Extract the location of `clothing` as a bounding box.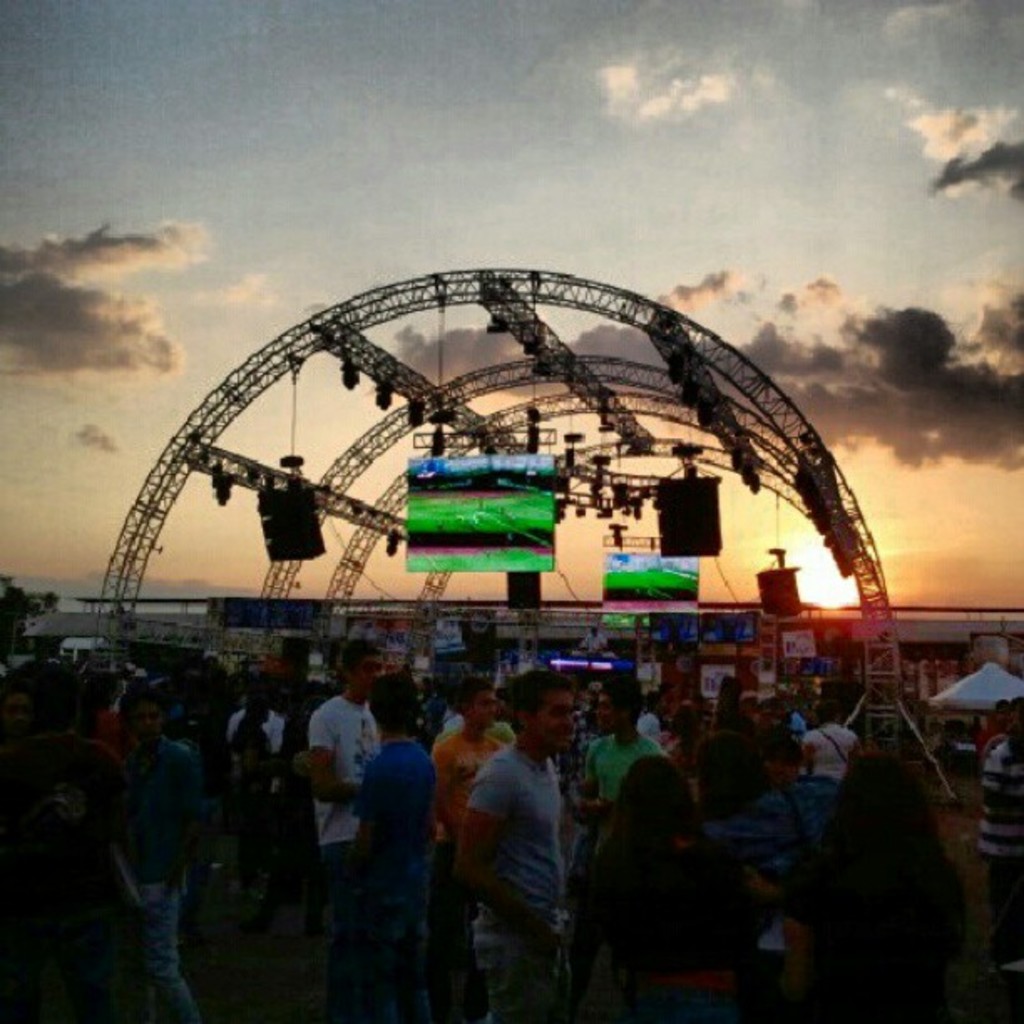
(left=124, top=730, right=204, bottom=1014).
